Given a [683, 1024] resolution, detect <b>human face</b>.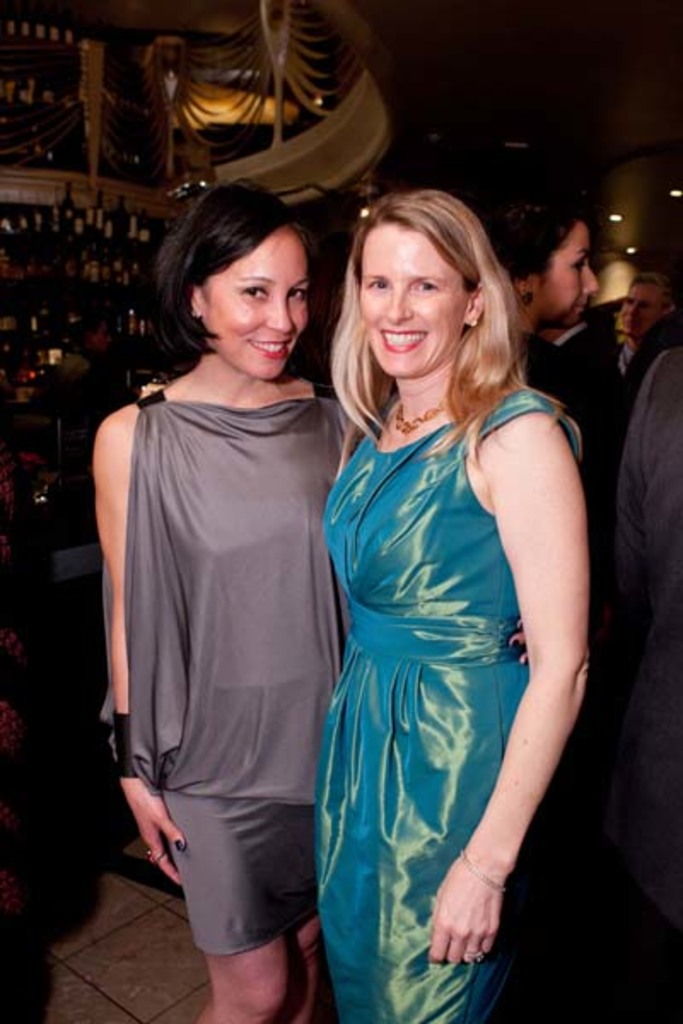
bbox(196, 225, 309, 384).
